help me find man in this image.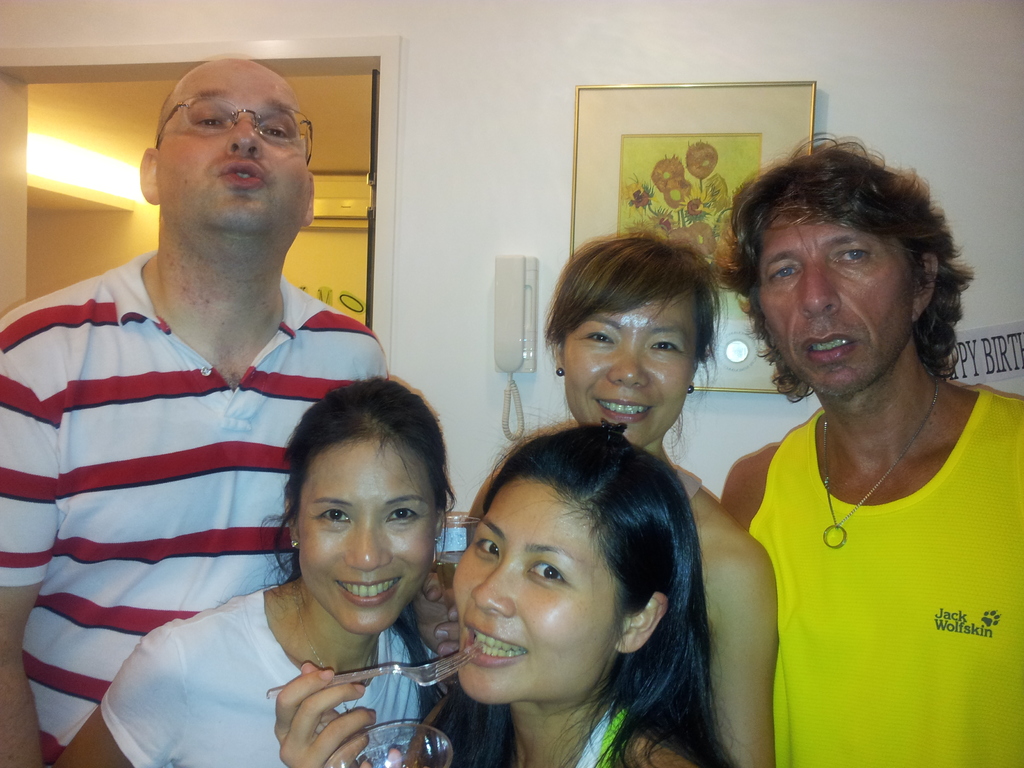
Found it: locate(11, 62, 397, 735).
